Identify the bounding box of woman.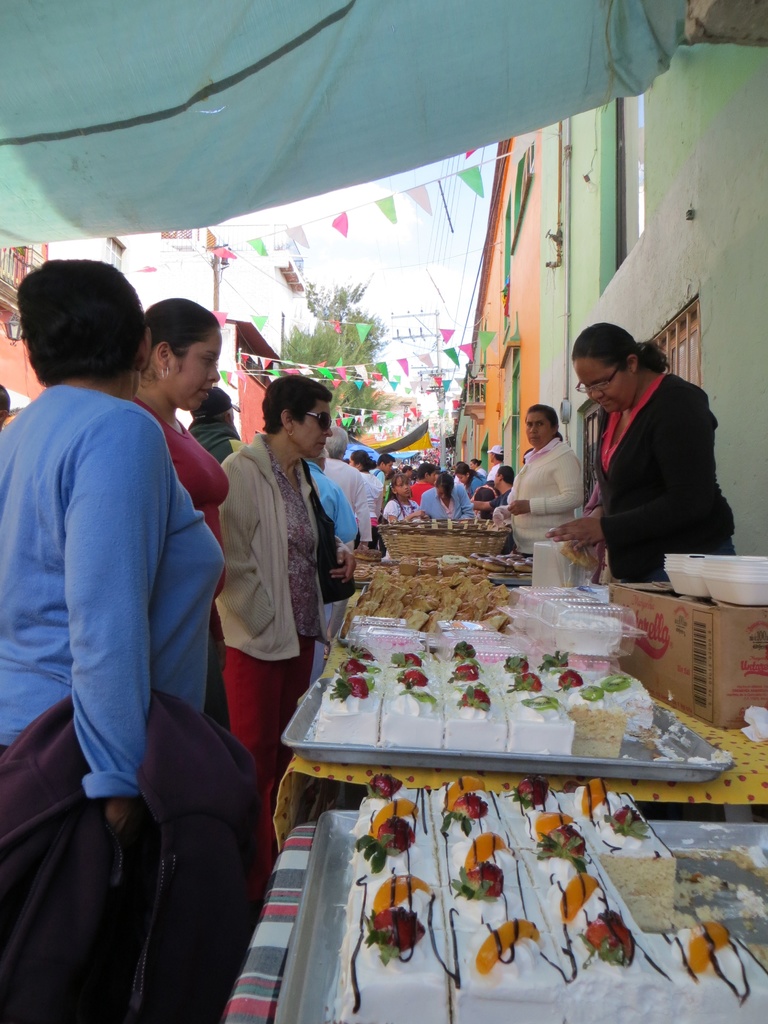
(500,404,586,554).
